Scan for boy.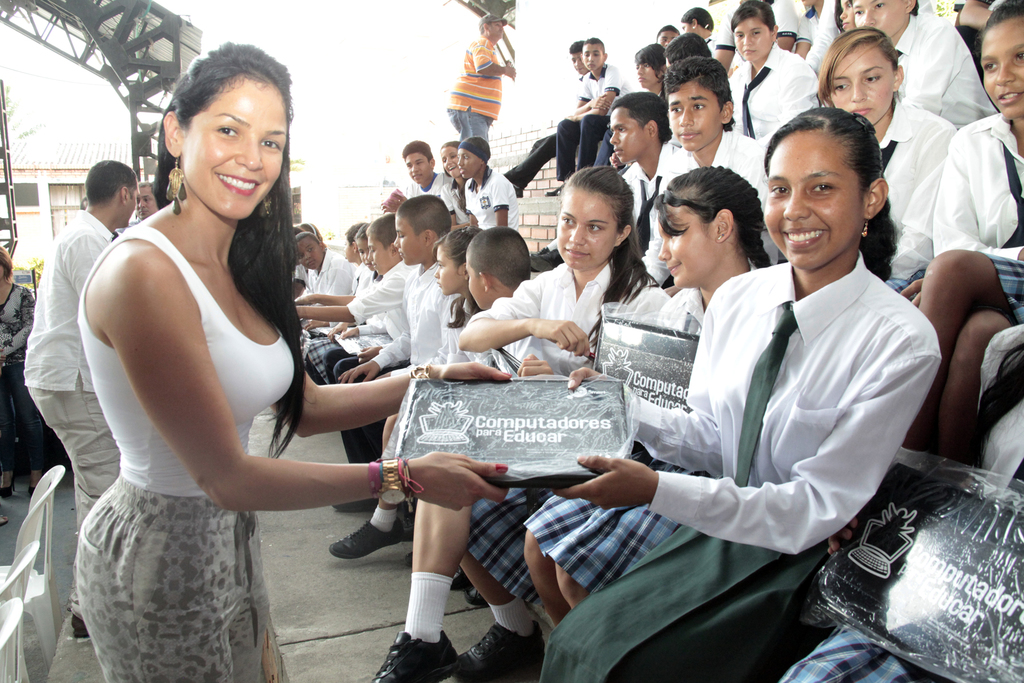
Scan result: BBox(338, 188, 456, 511).
